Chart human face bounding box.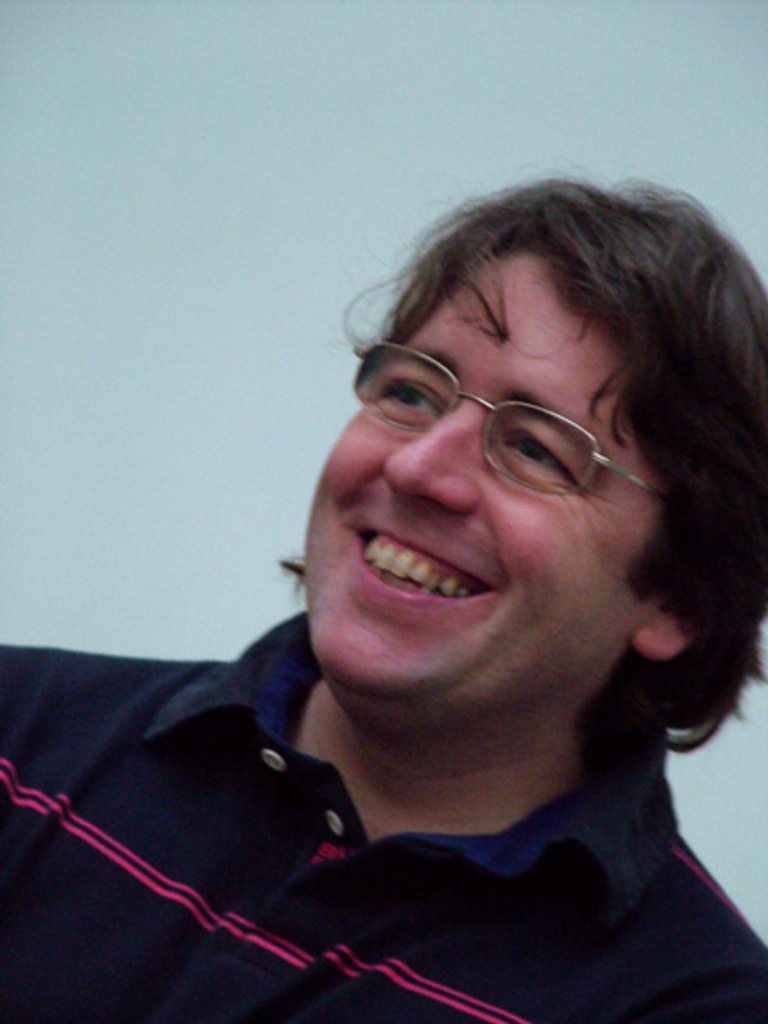
Charted: detection(303, 232, 647, 726).
